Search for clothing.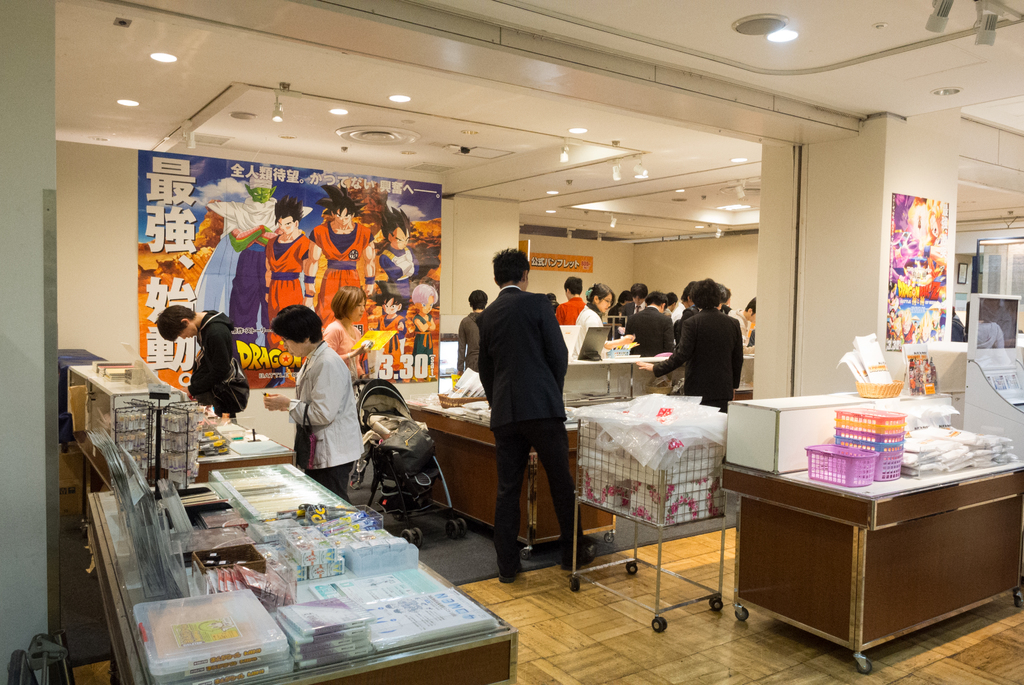
Found at x1=321 y1=321 x2=365 y2=386.
